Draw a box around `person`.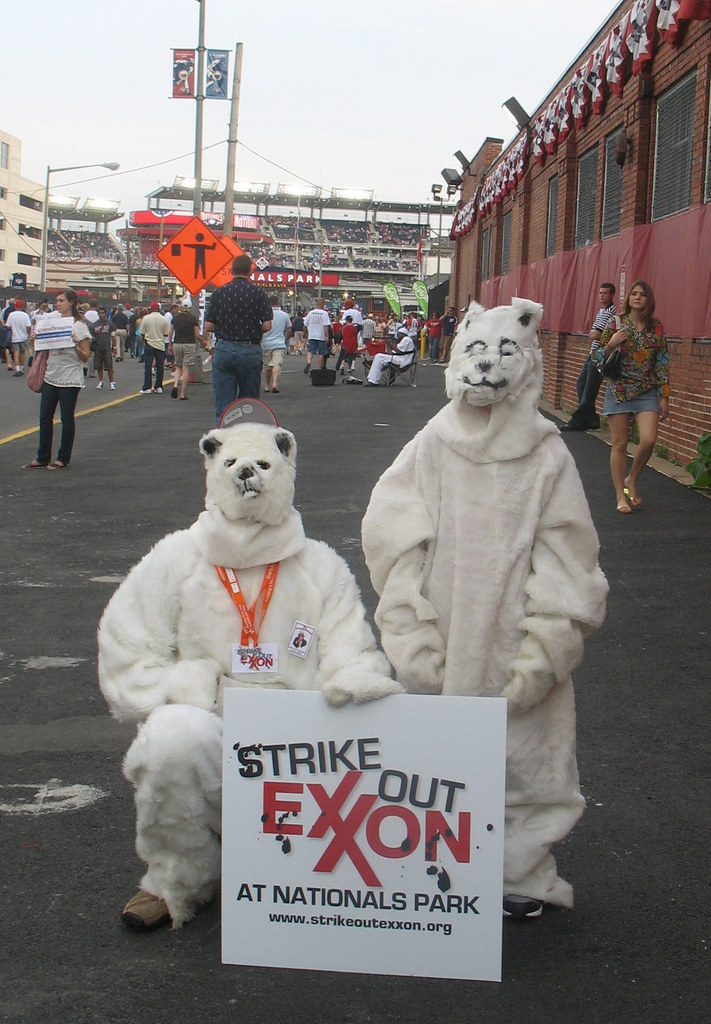
locate(583, 280, 679, 522).
